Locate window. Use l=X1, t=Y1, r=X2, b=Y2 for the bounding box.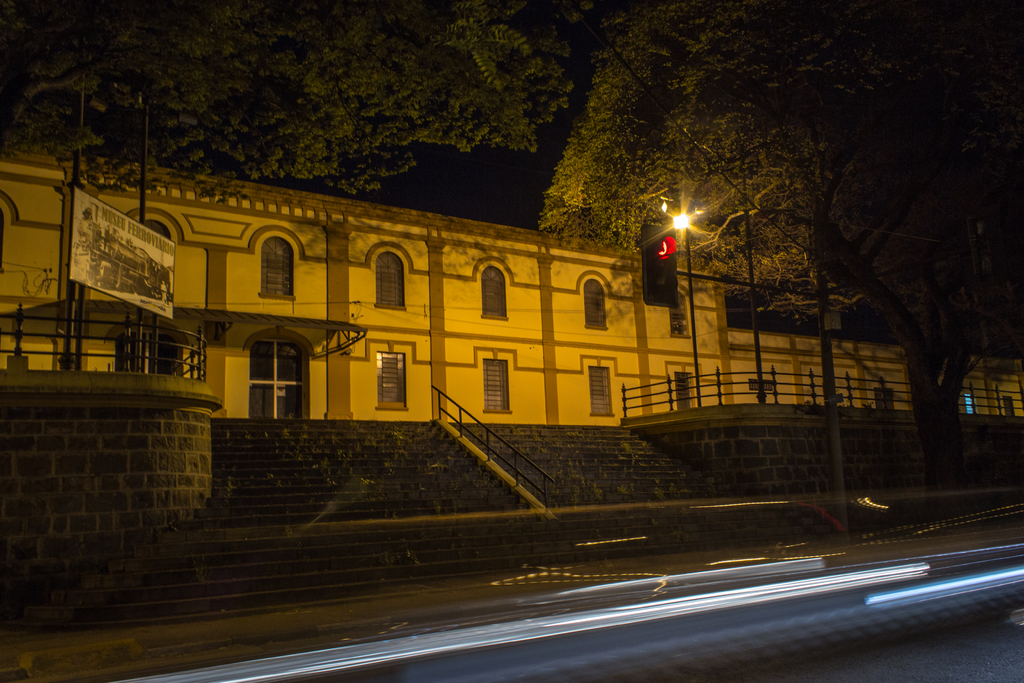
l=589, t=367, r=616, b=418.
